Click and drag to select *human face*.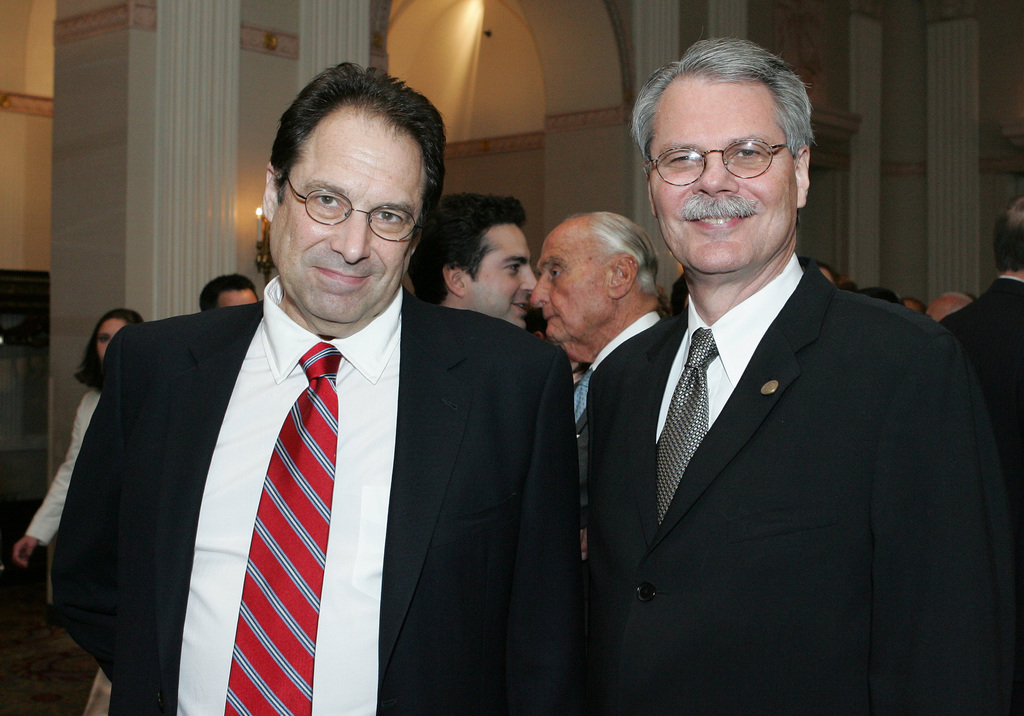
Selection: x1=93, y1=319, x2=125, y2=364.
